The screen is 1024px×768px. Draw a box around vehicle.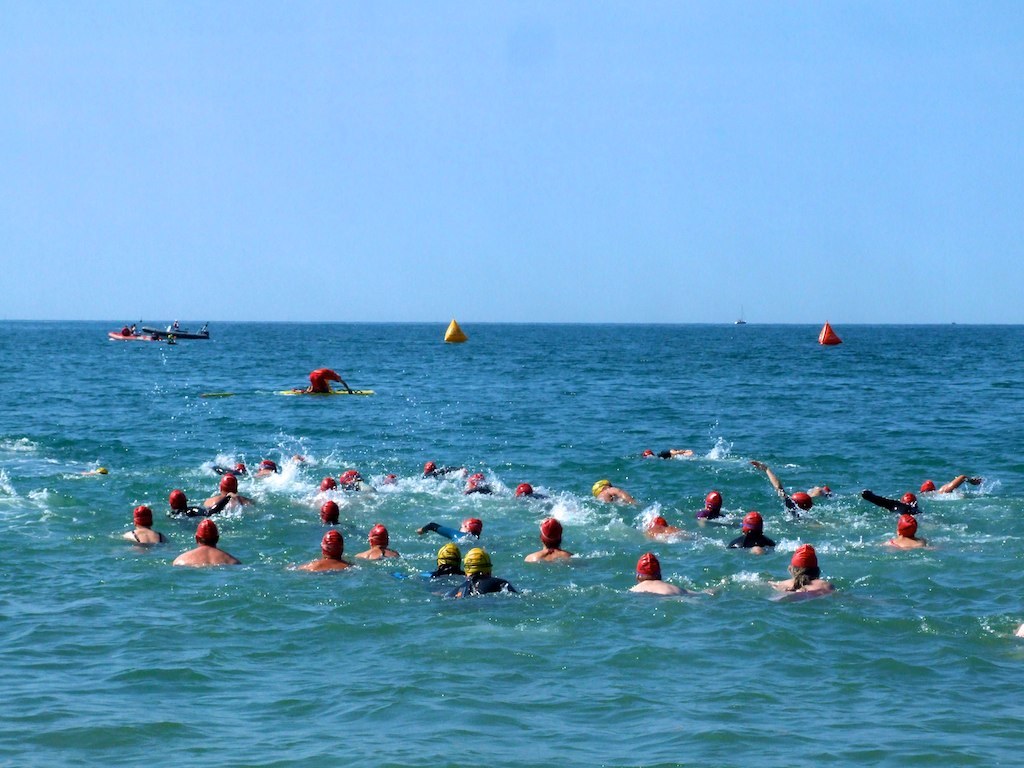
box(440, 313, 464, 347).
